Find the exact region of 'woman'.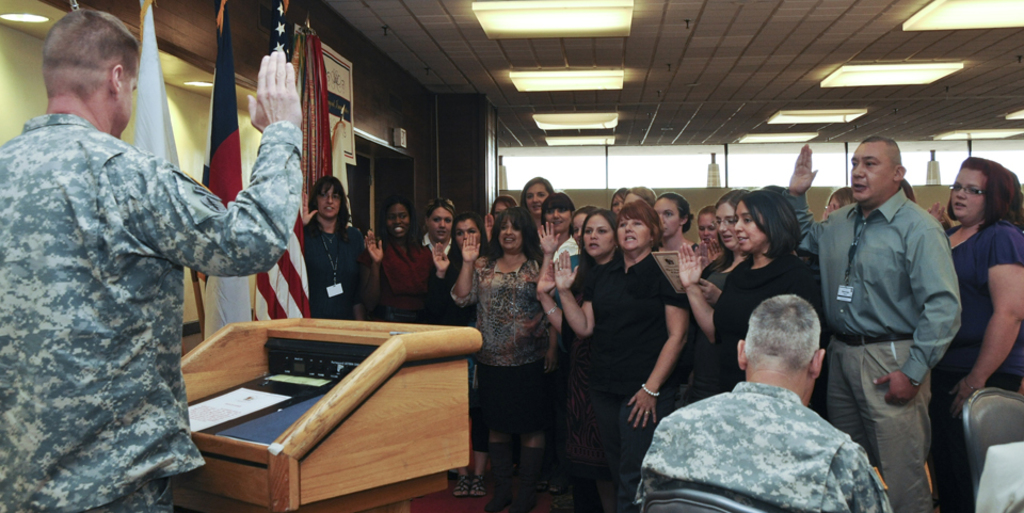
Exact region: x1=453 y1=202 x2=569 y2=498.
